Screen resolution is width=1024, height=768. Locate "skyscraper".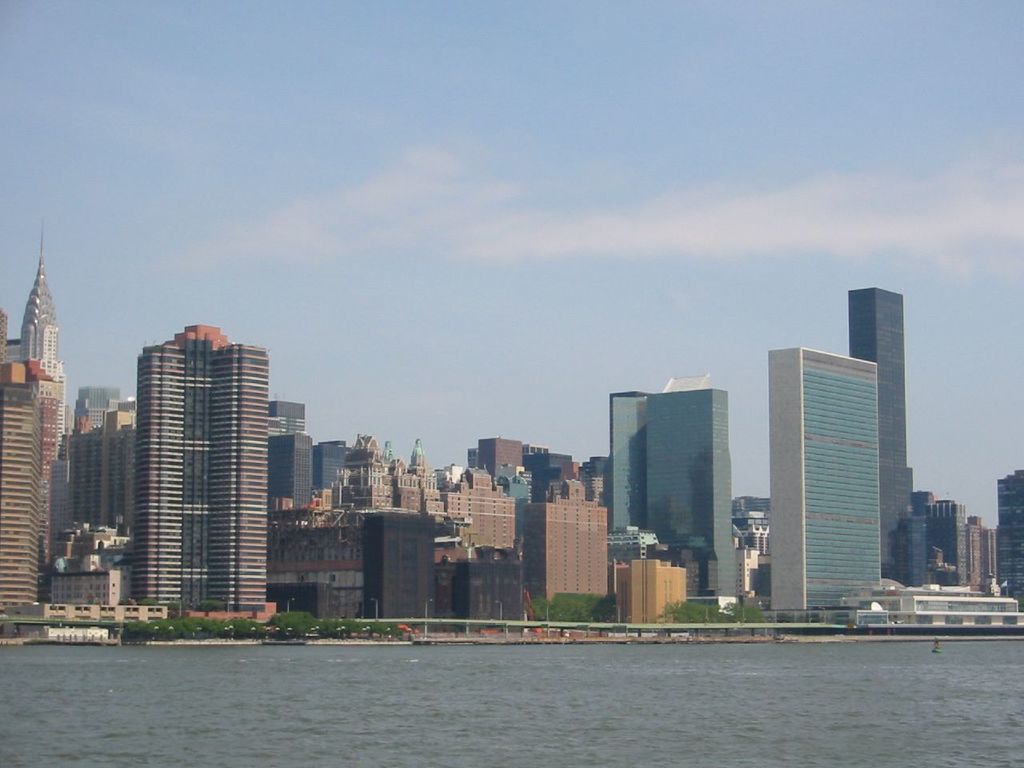
pyautogui.locateOnScreen(442, 462, 520, 552).
